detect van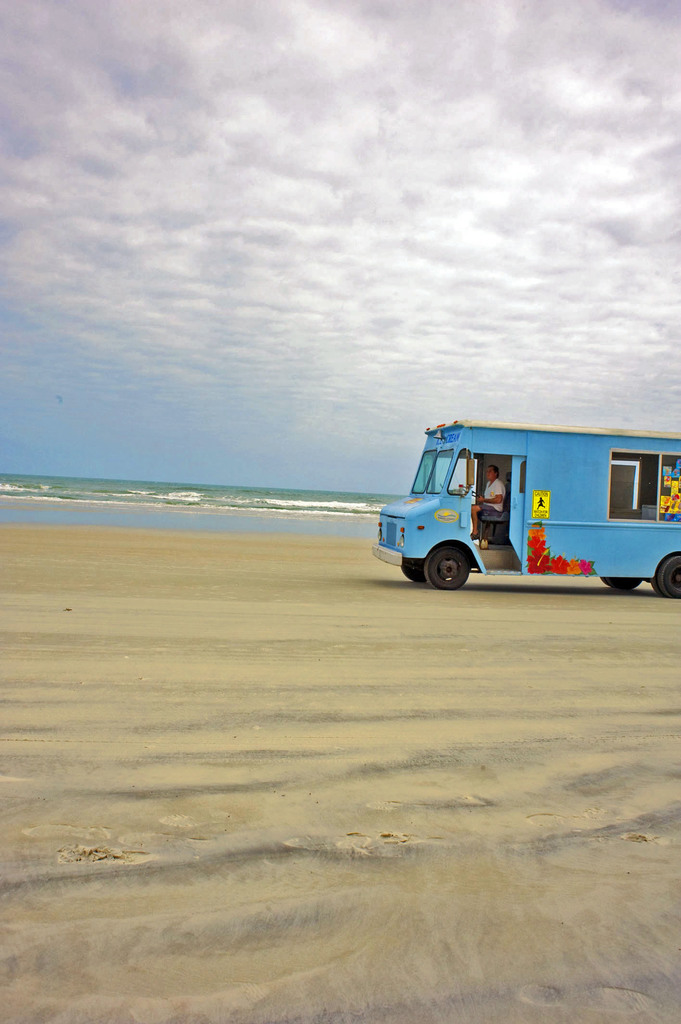
pyautogui.locateOnScreen(370, 412, 680, 594)
